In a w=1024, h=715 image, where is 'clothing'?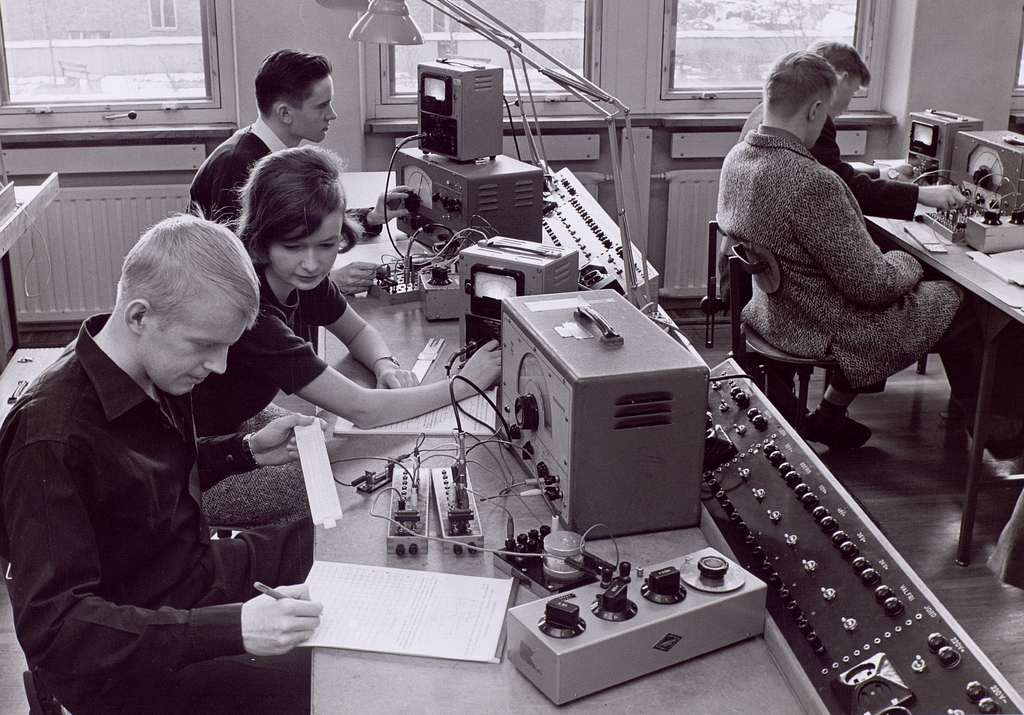
{"left": 716, "top": 127, "right": 957, "bottom": 396}.
